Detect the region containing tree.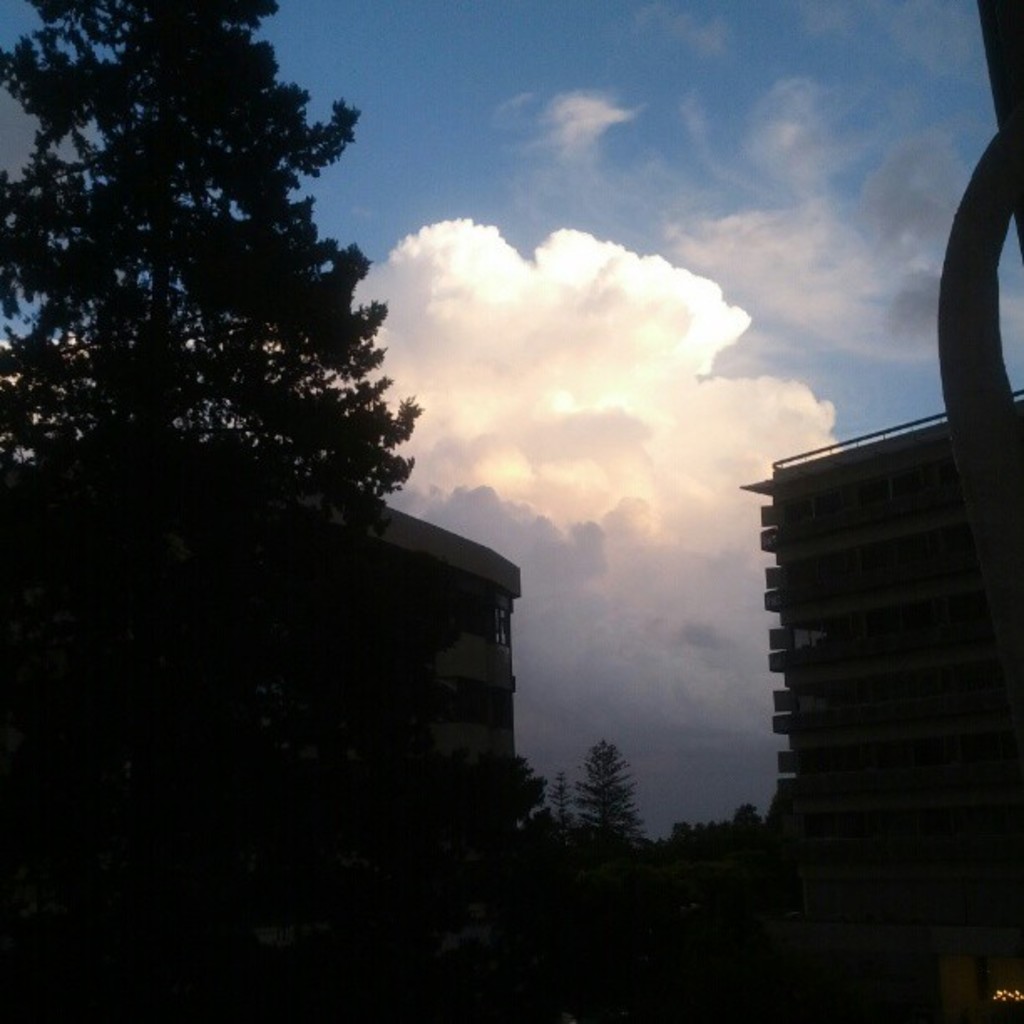
<box>515,750,552,823</box>.
